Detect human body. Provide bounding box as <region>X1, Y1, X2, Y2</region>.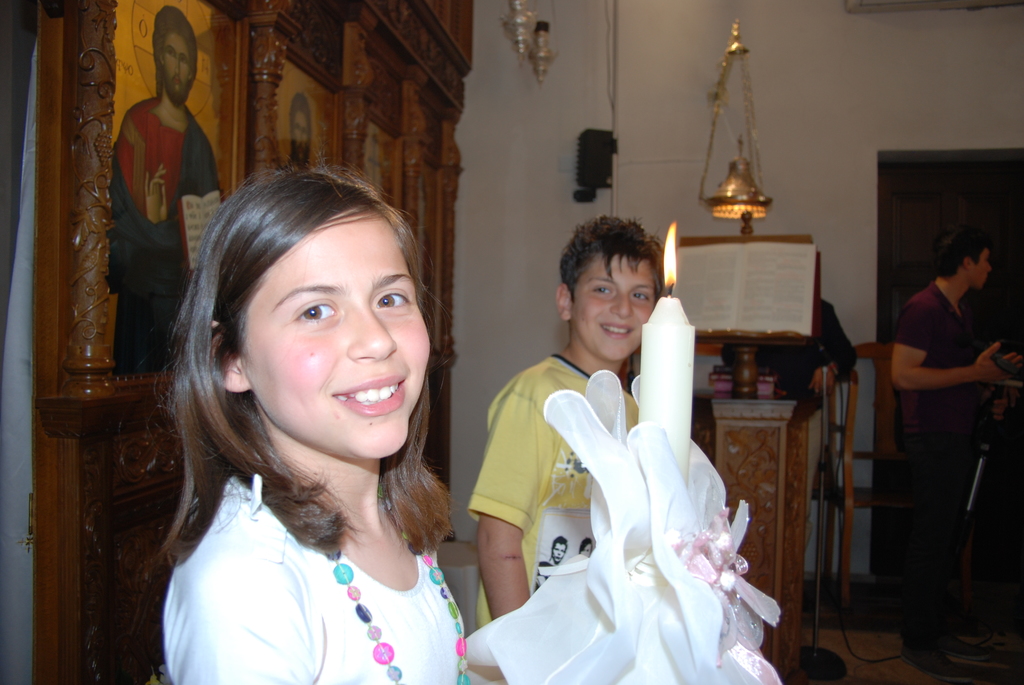
<region>883, 214, 1009, 630</region>.
